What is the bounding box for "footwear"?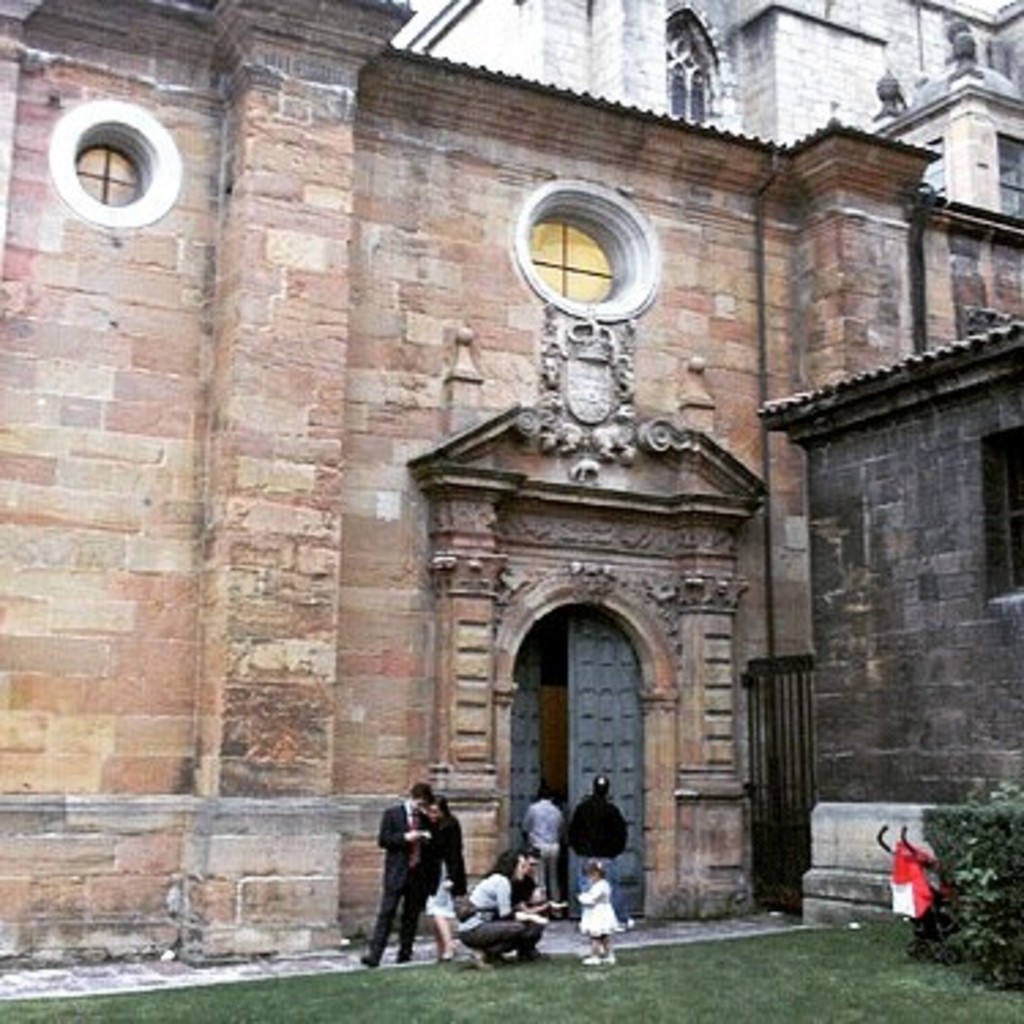
<bbox>603, 945, 623, 964</bbox>.
